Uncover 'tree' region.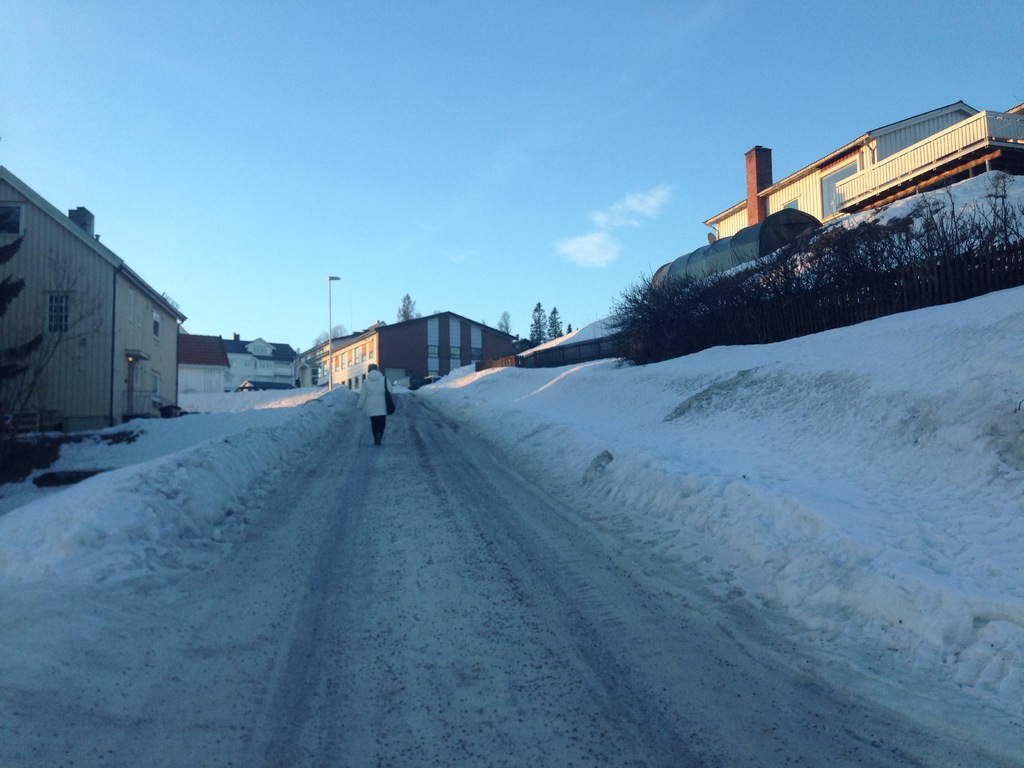
Uncovered: pyautogui.locateOnScreen(547, 308, 563, 341).
